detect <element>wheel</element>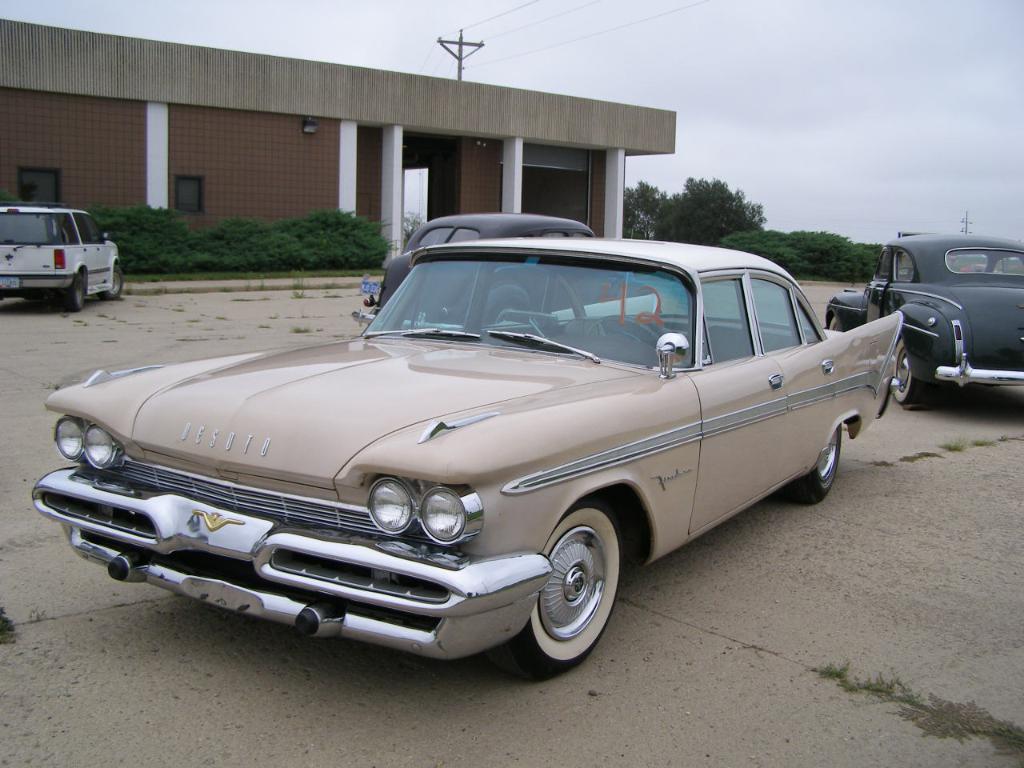
bbox(586, 318, 658, 342)
